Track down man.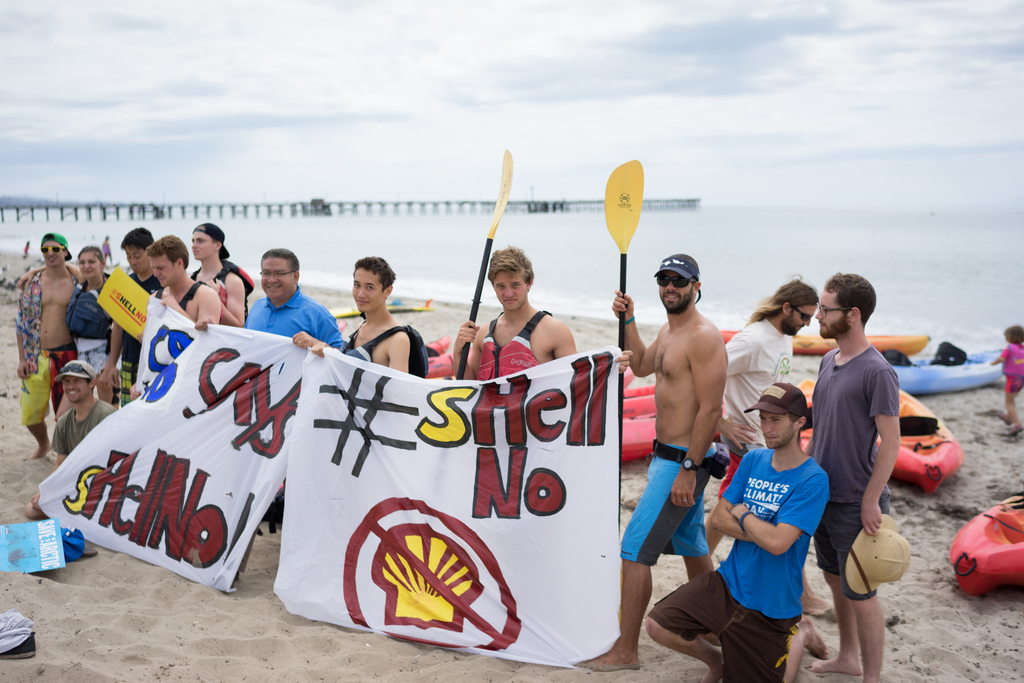
Tracked to Rect(24, 351, 111, 521).
